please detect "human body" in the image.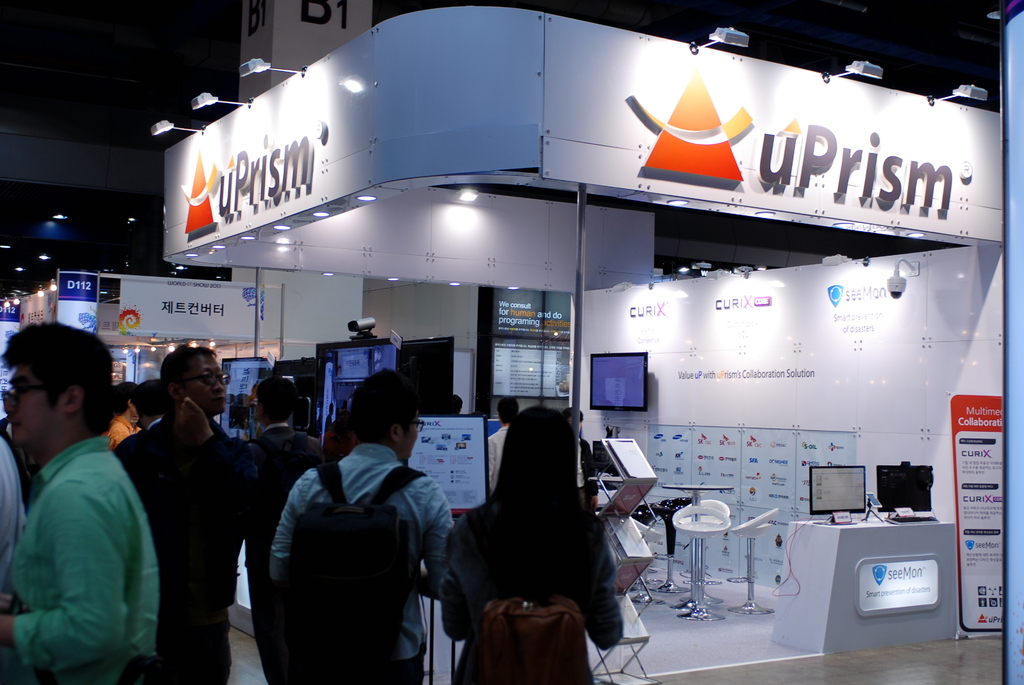
box=[254, 366, 448, 684].
